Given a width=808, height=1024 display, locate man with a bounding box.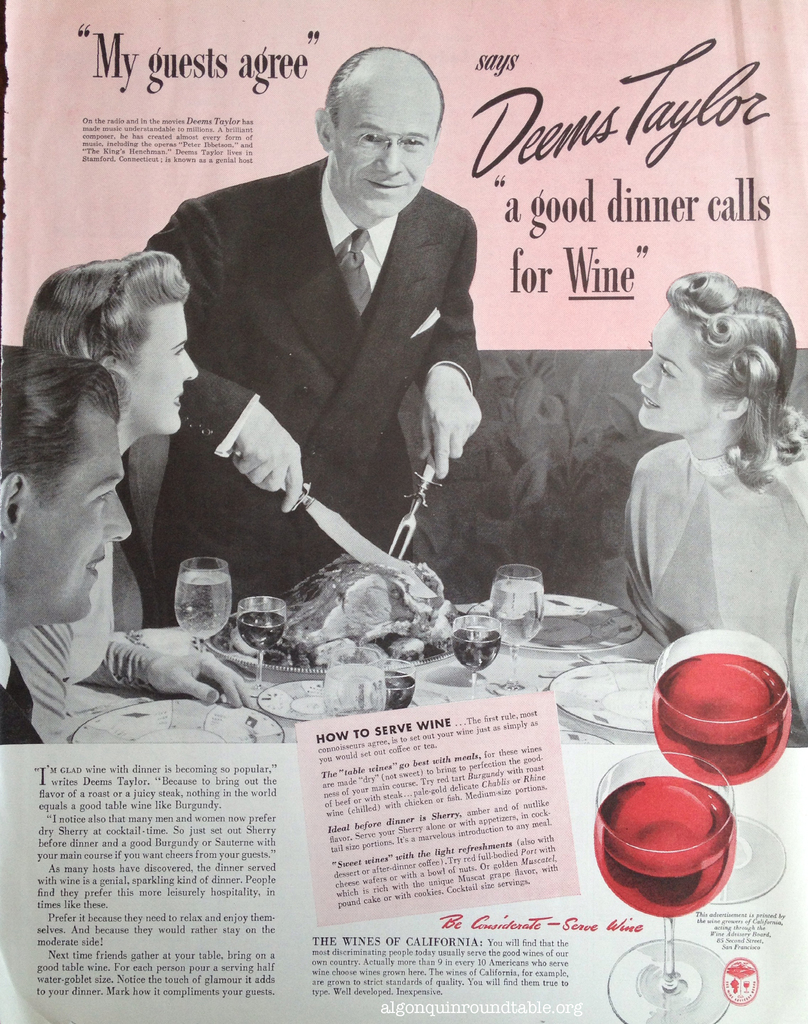
Located: pyautogui.locateOnScreen(129, 41, 505, 724).
